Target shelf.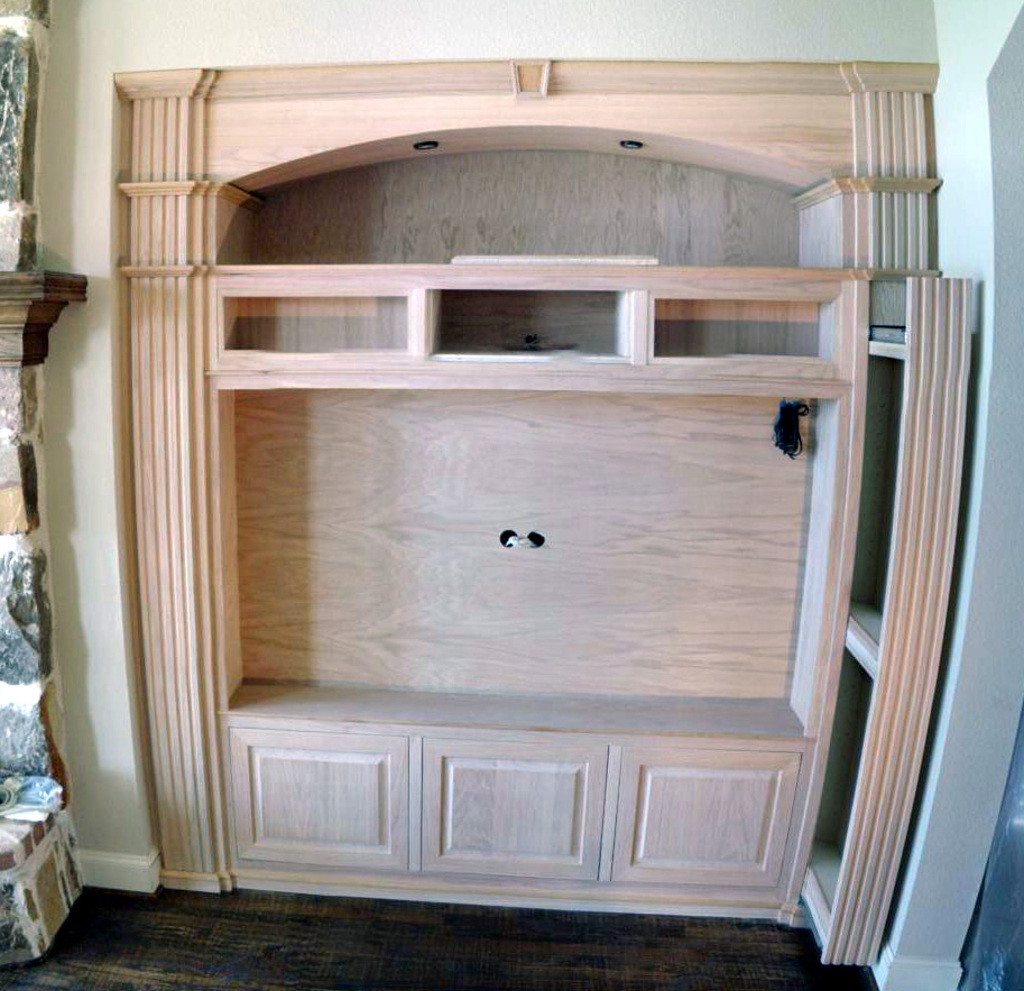
Target region: detection(196, 156, 870, 753).
